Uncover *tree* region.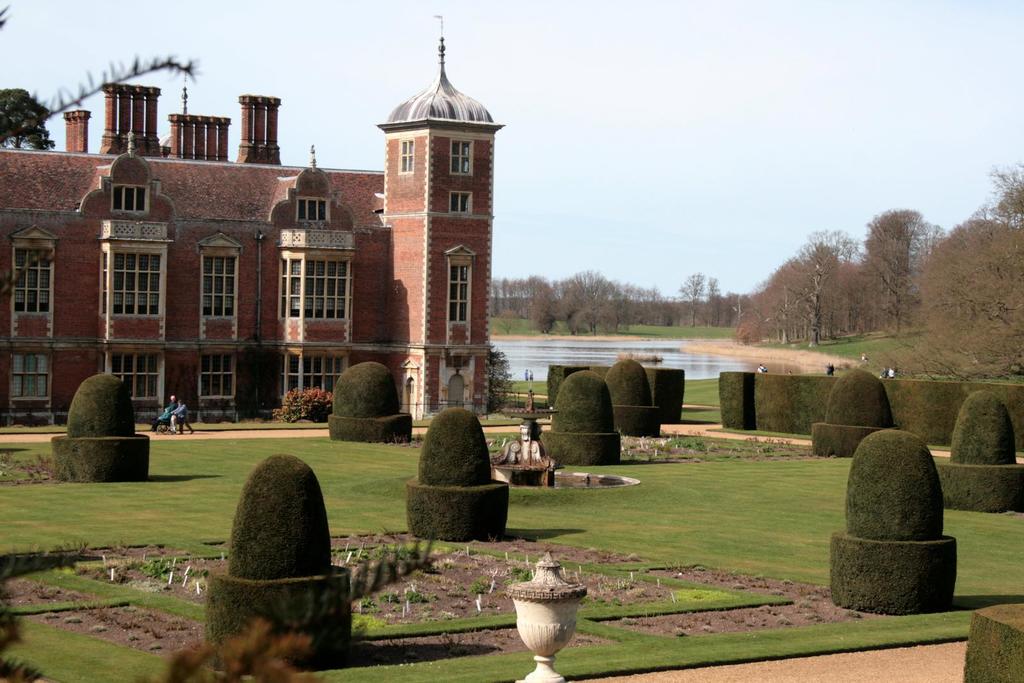
Uncovered: locate(545, 365, 573, 407).
